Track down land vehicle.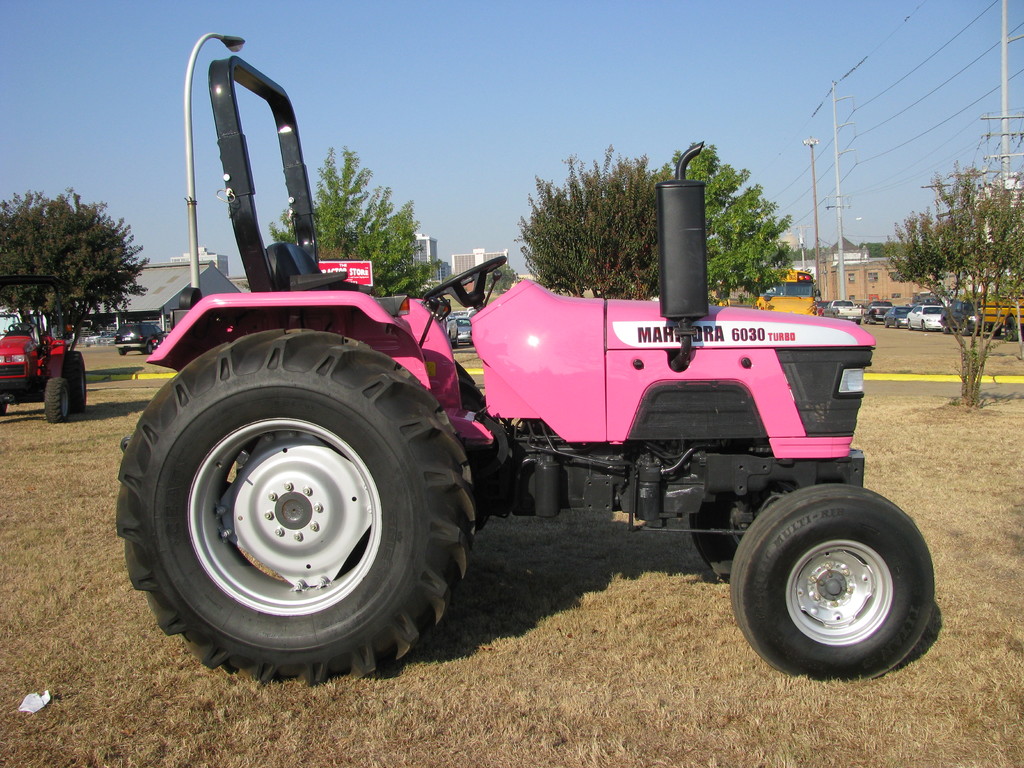
Tracked to [x1=119, y1=320, x2=165, y2=355].
